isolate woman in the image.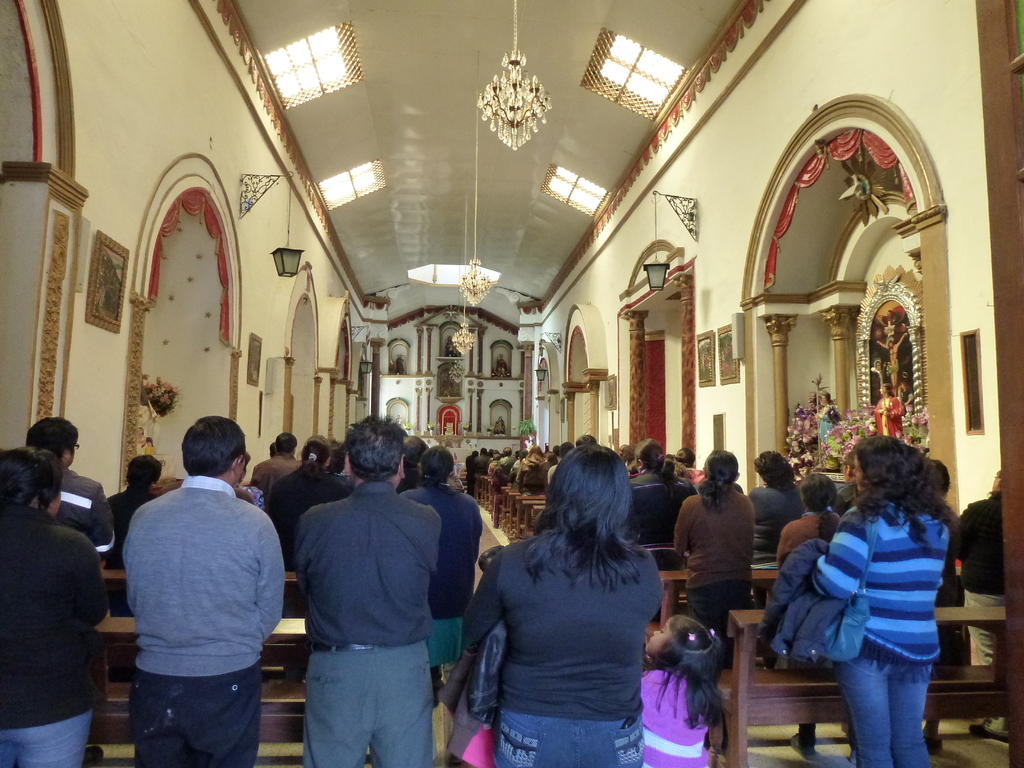
Isolated region: (x1=460, y1=444, x2=666, y2=767).
